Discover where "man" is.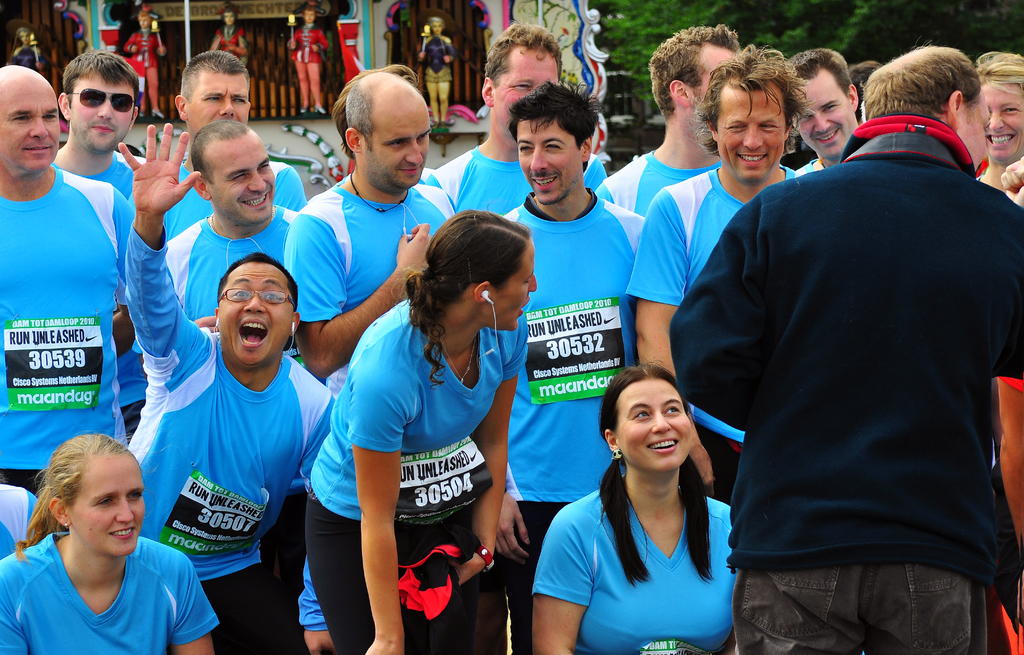
Discovered at 438:19:609:214.
